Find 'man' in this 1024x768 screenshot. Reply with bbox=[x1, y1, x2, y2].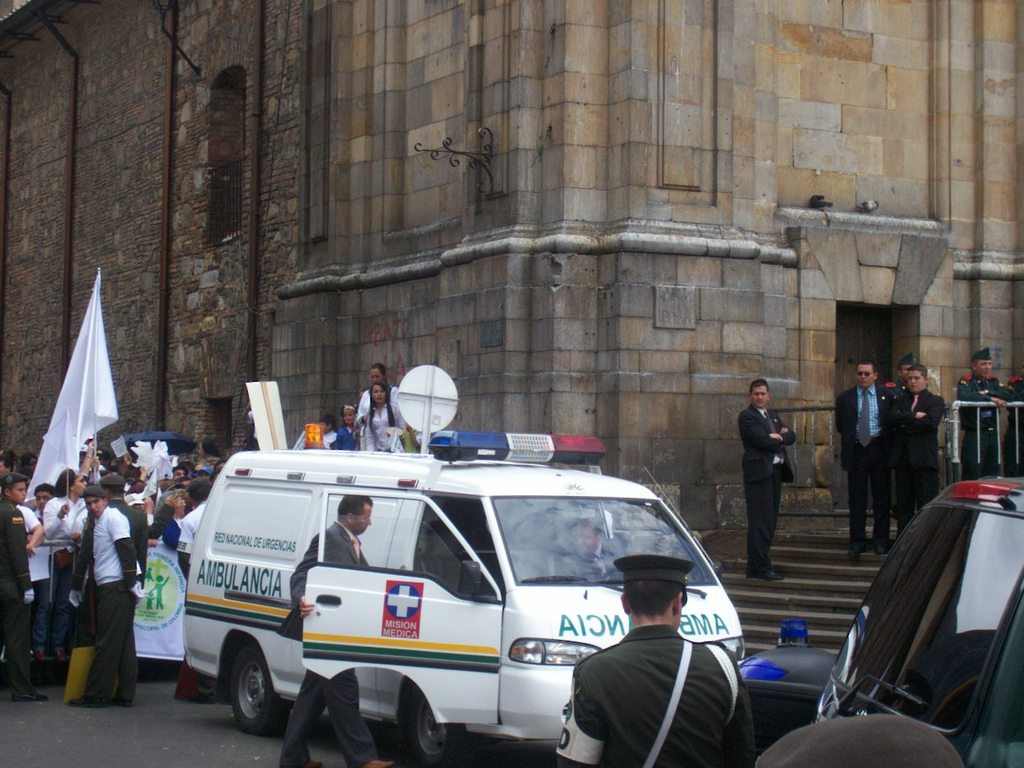
bbox=[888, 371, 952, 525].
